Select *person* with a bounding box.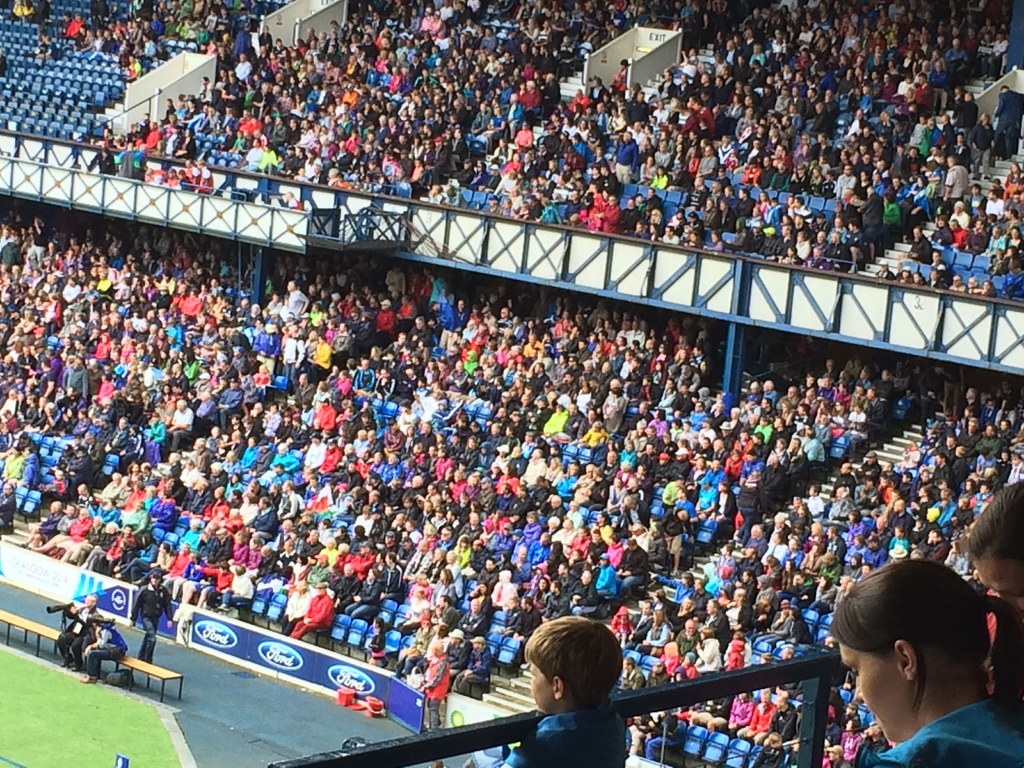
[88,0,1023,306].
